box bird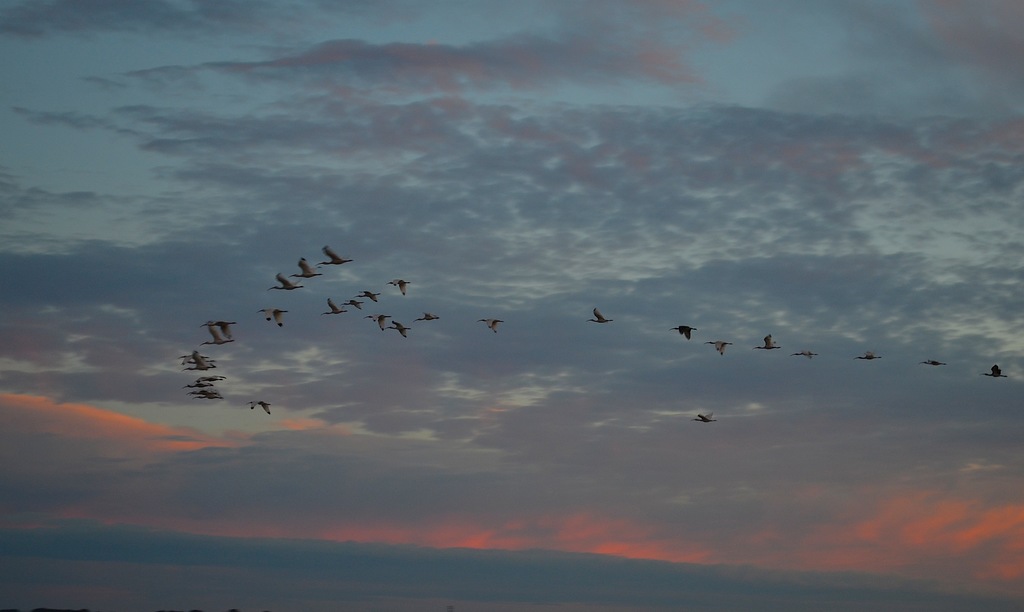
<bbox>983, 364, 1008, 383</bbox>
